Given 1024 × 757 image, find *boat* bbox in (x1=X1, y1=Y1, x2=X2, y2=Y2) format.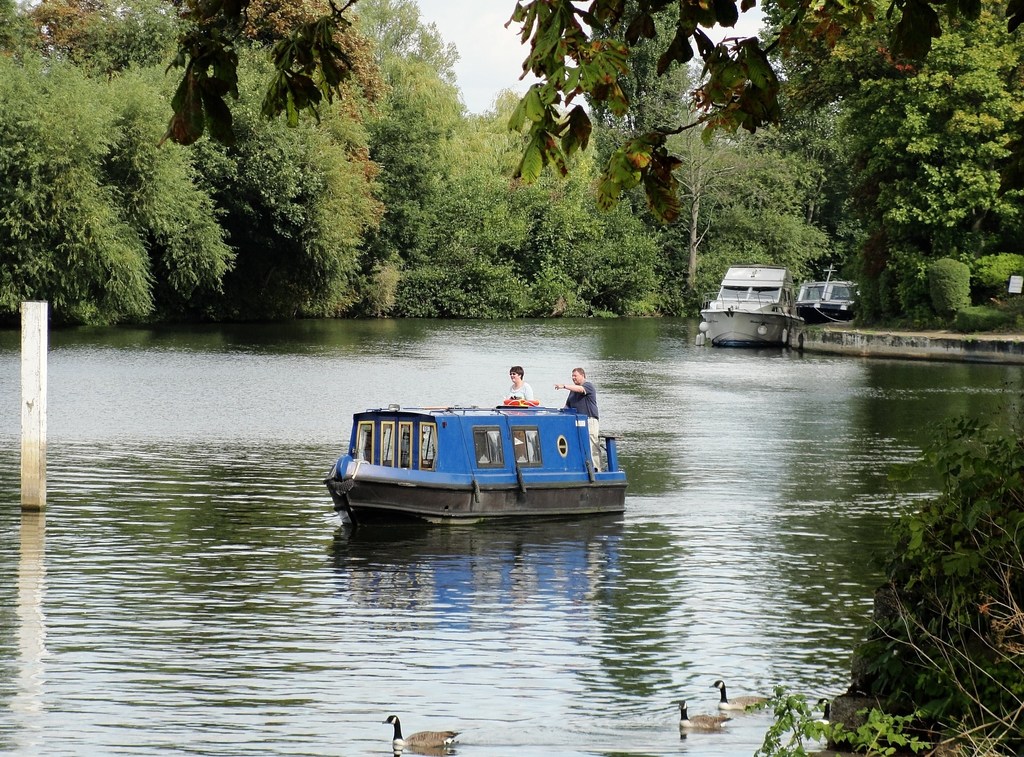
(x1=781, y1=257, x2=865, y2=322).
